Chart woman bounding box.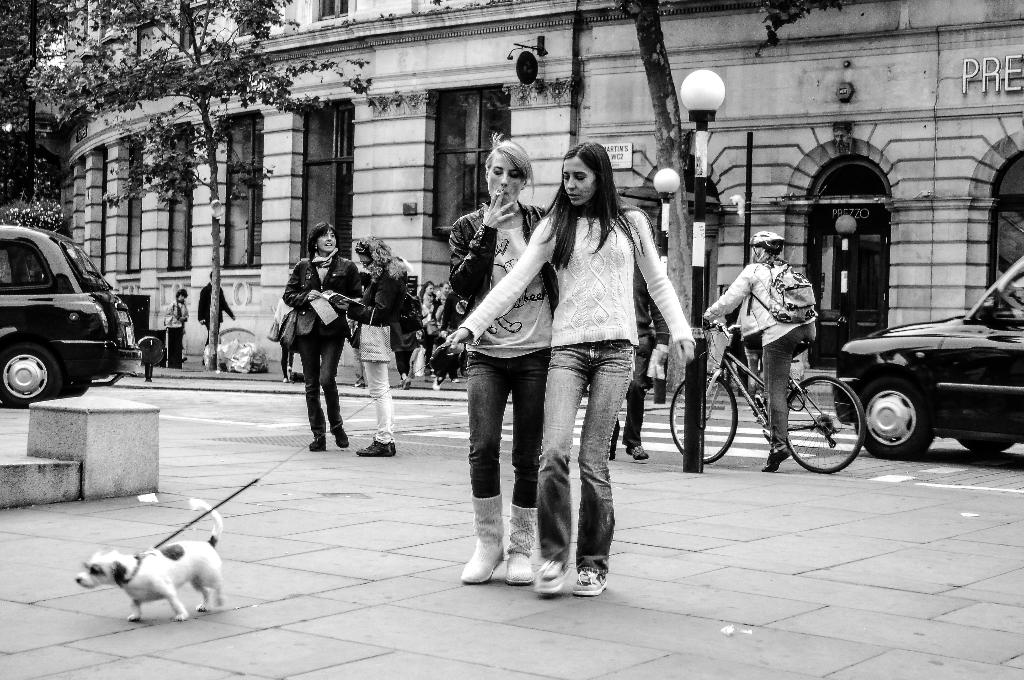
Charted: x1=431 y1=279 x2=458 y2=378.
